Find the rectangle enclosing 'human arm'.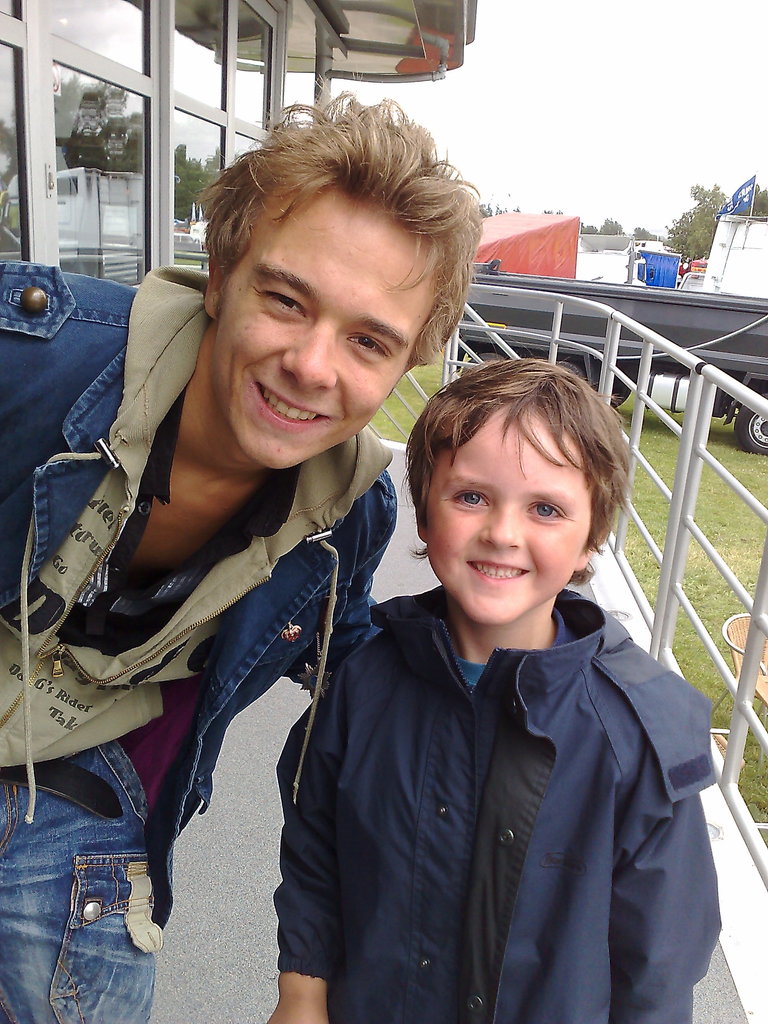
pyautogui.locateOnScreen(0, 264, 109, 503).
